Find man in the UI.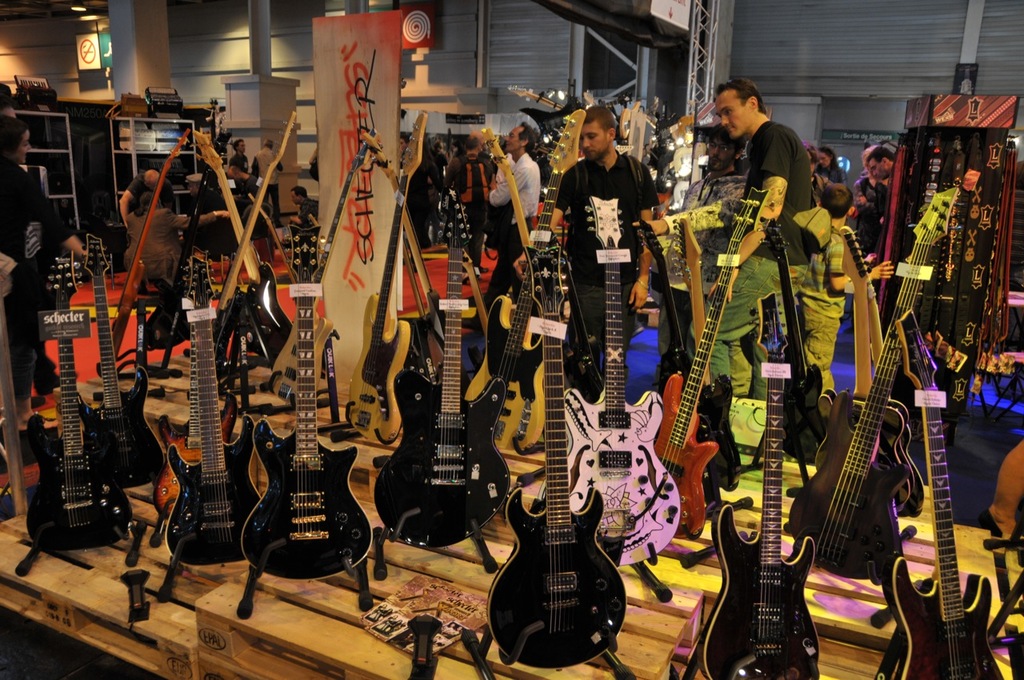
UI element at 458:121:542:339.
